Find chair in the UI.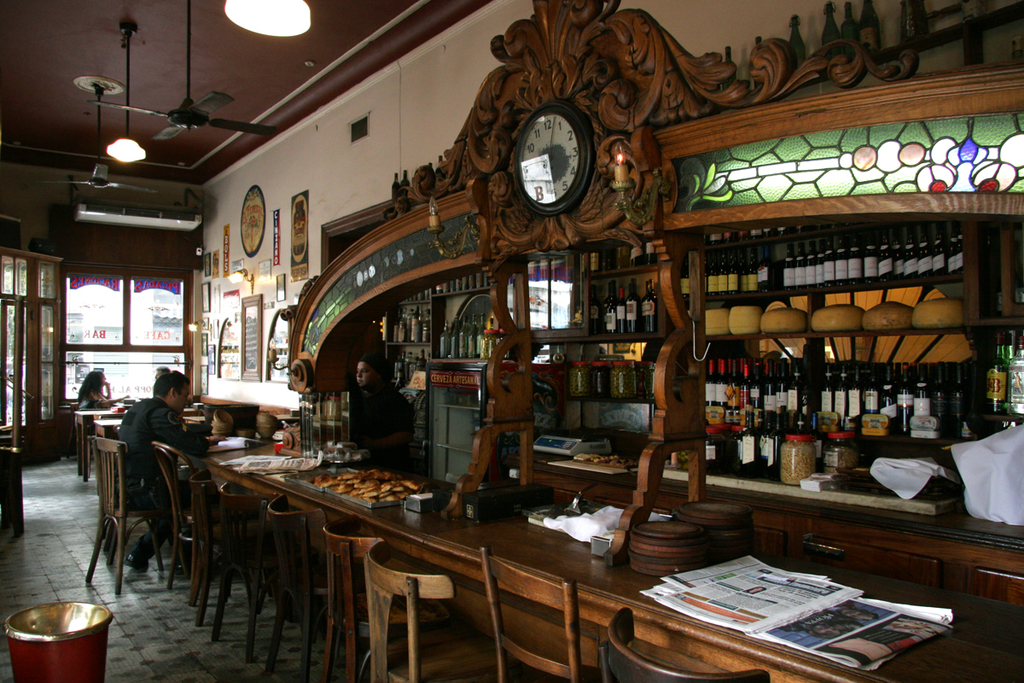
UI element at box=[477, 544, 602, 682].
